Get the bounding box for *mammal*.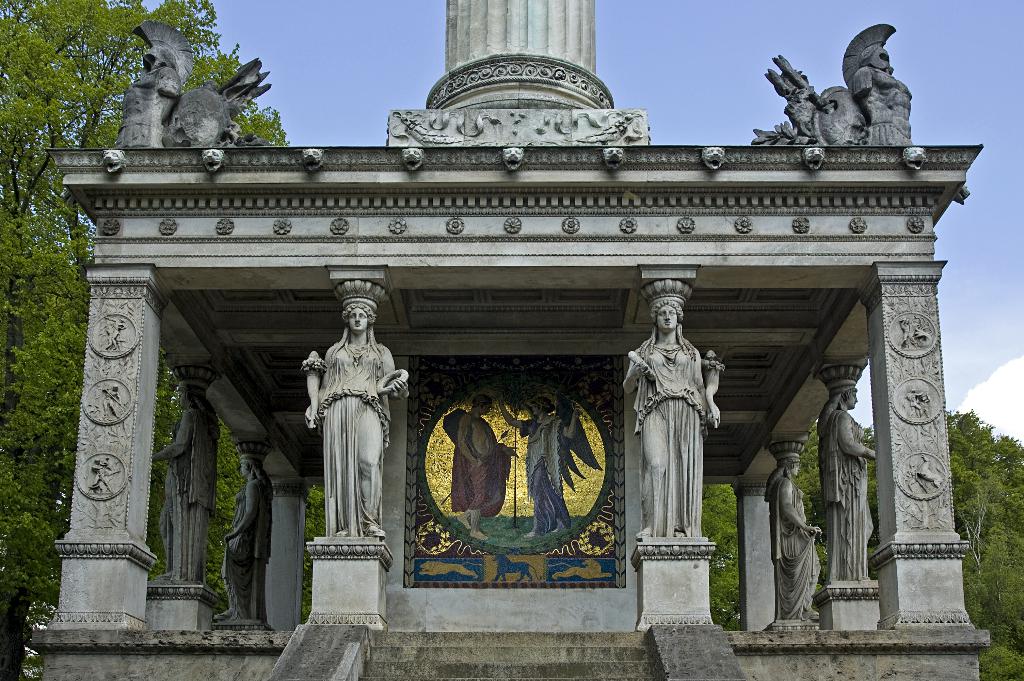
201/146/222/169.
